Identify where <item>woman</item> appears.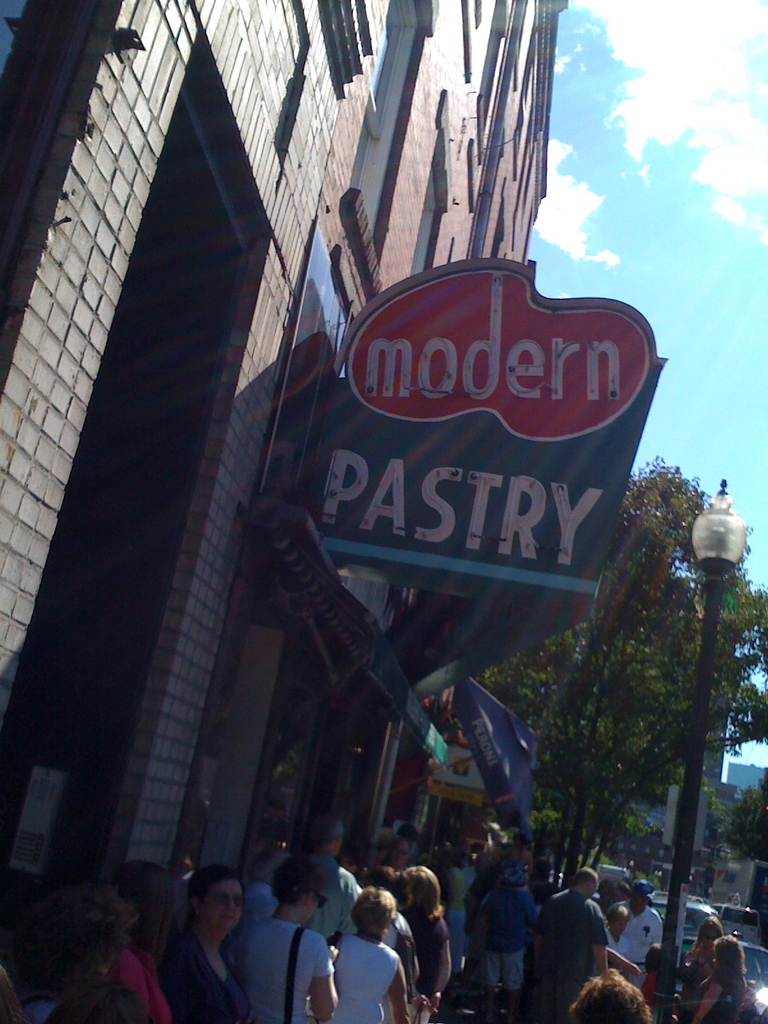
Appears at pyautogui.locateOnScreen(396, 863, 450, 1023).
